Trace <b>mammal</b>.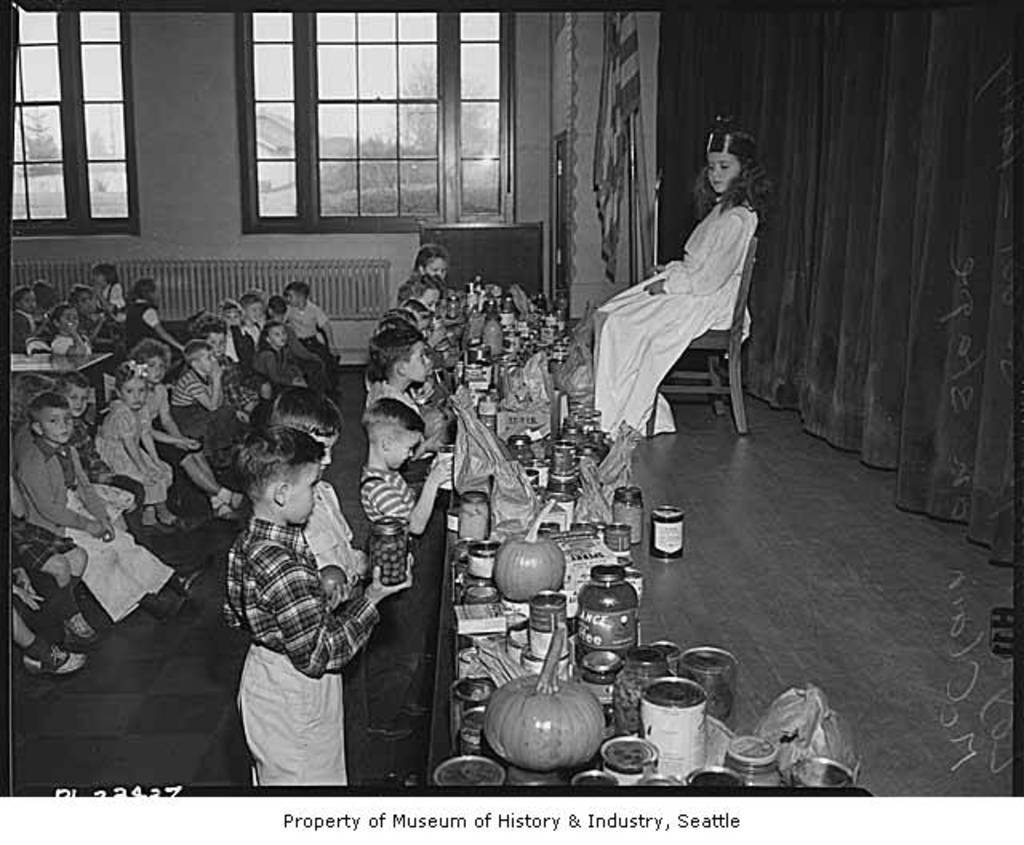
Traced to crop(197, 315, 270, 453).
